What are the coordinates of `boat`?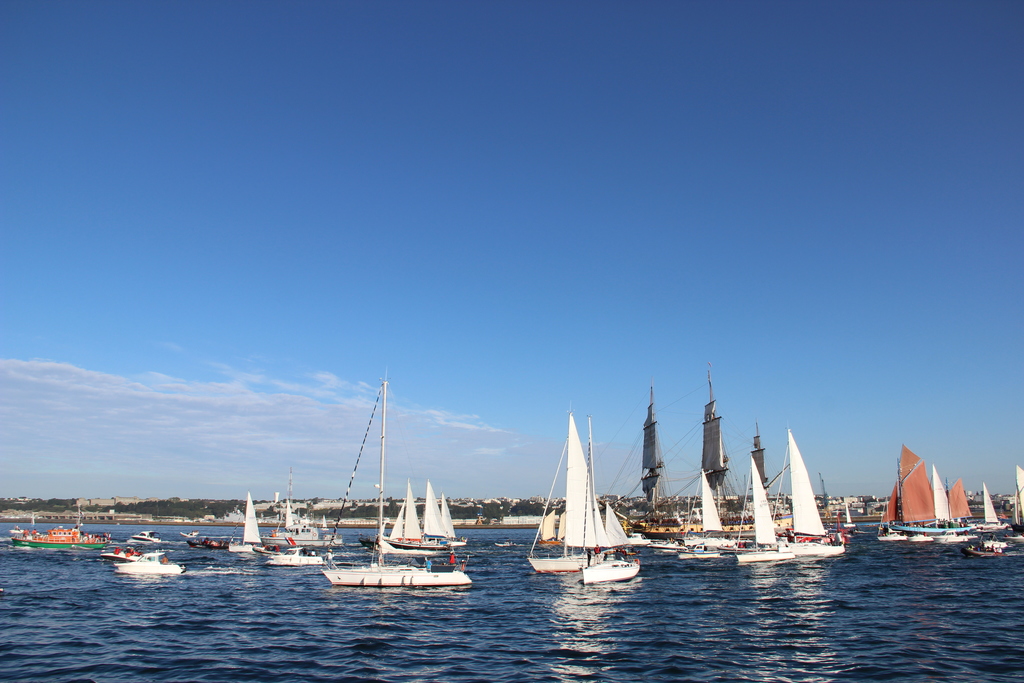
BBox(320, 375, 472, 588).
